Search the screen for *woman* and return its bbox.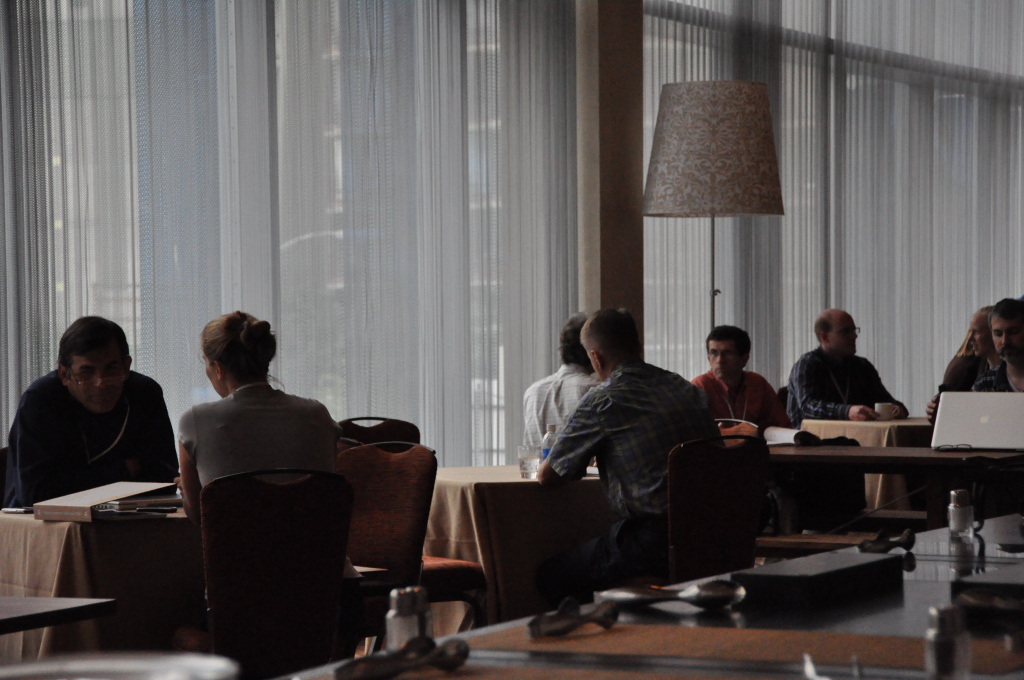
Found: 173 310 330 532.
